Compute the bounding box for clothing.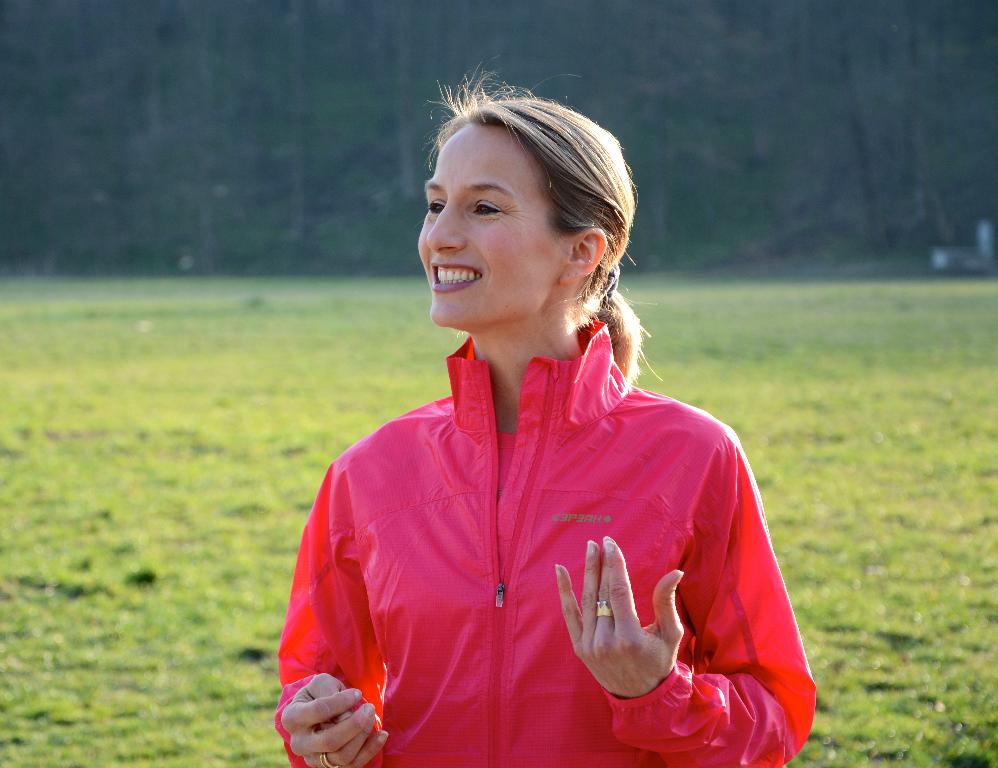
pyautogui.locateOnScreen(294, 306, 783, 749).
